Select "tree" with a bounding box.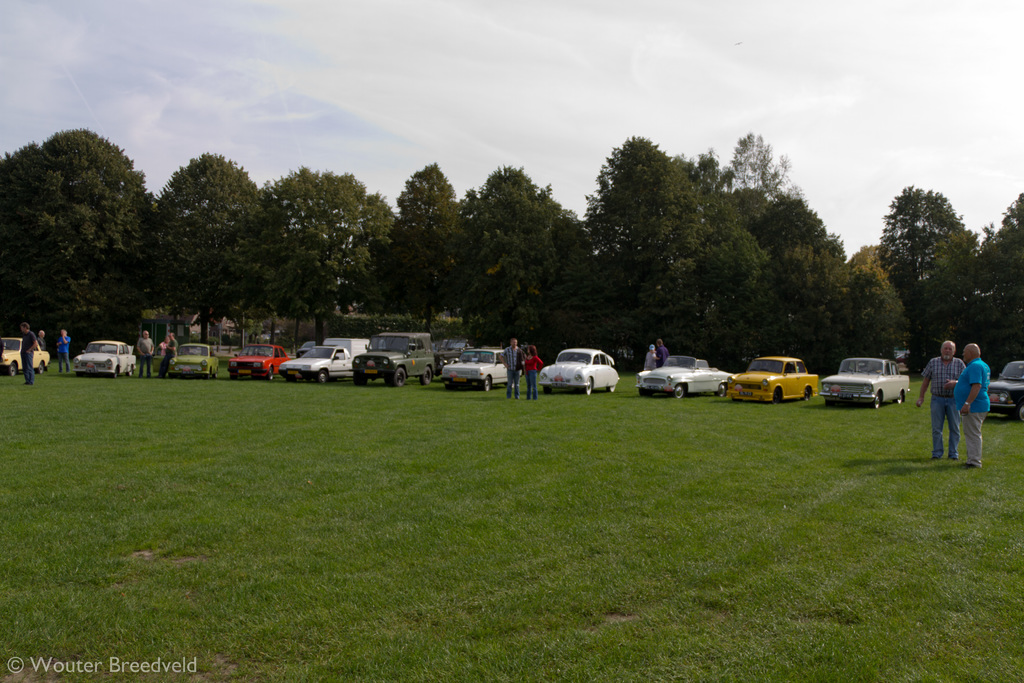
(15, 108, 152, 330).
